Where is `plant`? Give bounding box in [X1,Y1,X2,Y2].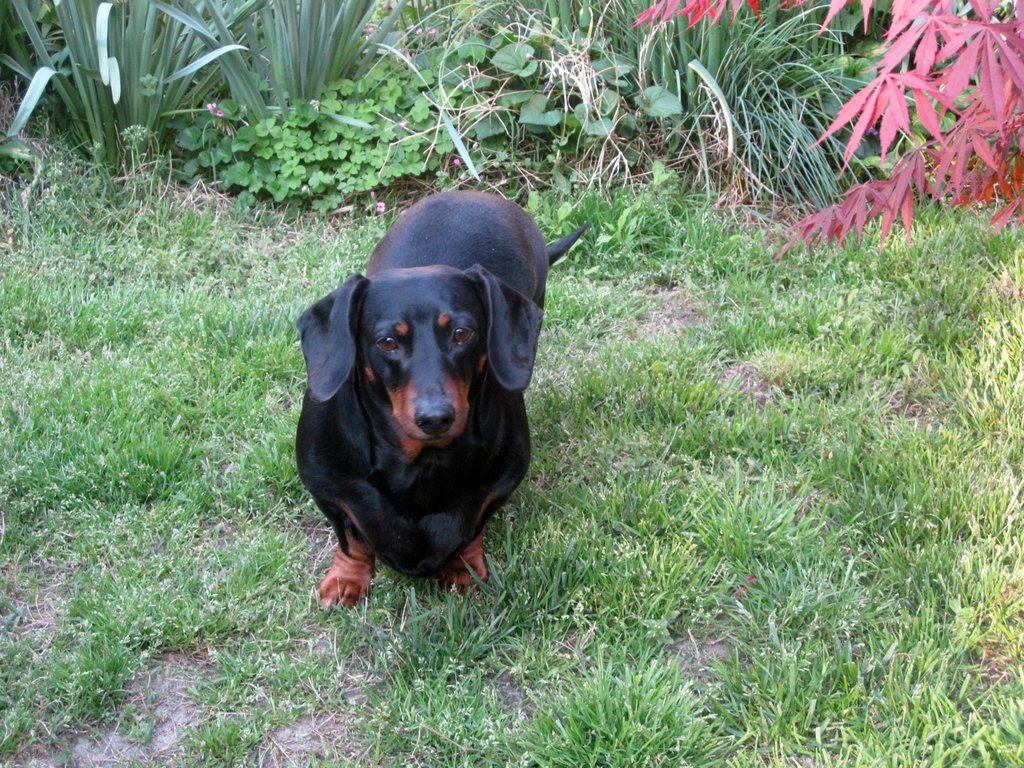
[493,0,931,237].
